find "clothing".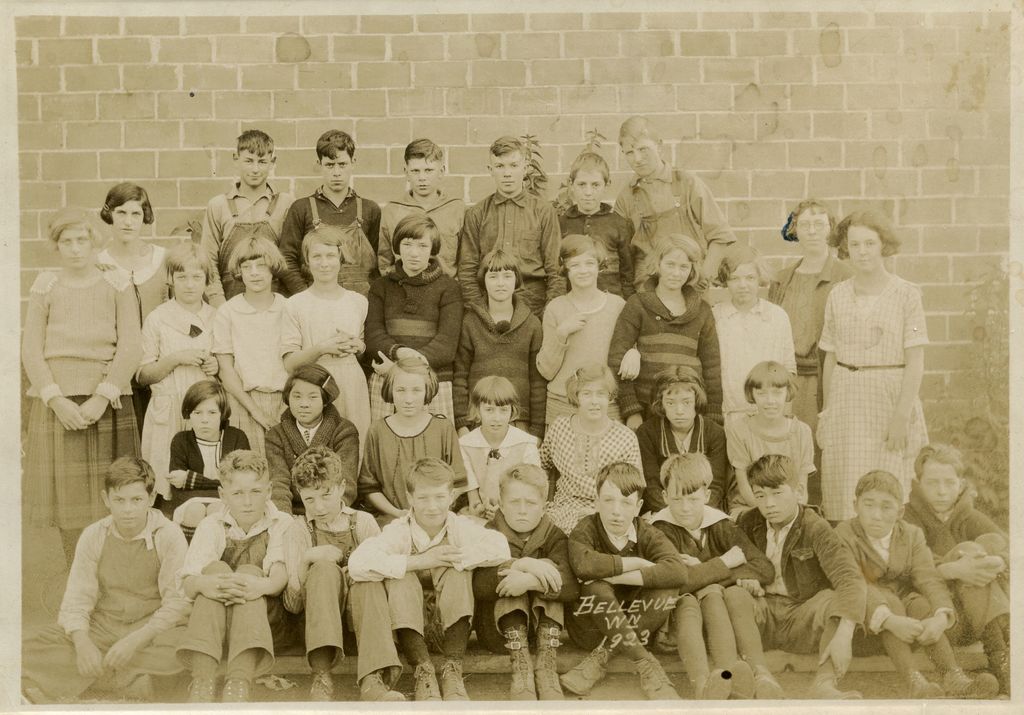
{"left": 766, "top": 247, "right": 854, "bottom": 513}.
